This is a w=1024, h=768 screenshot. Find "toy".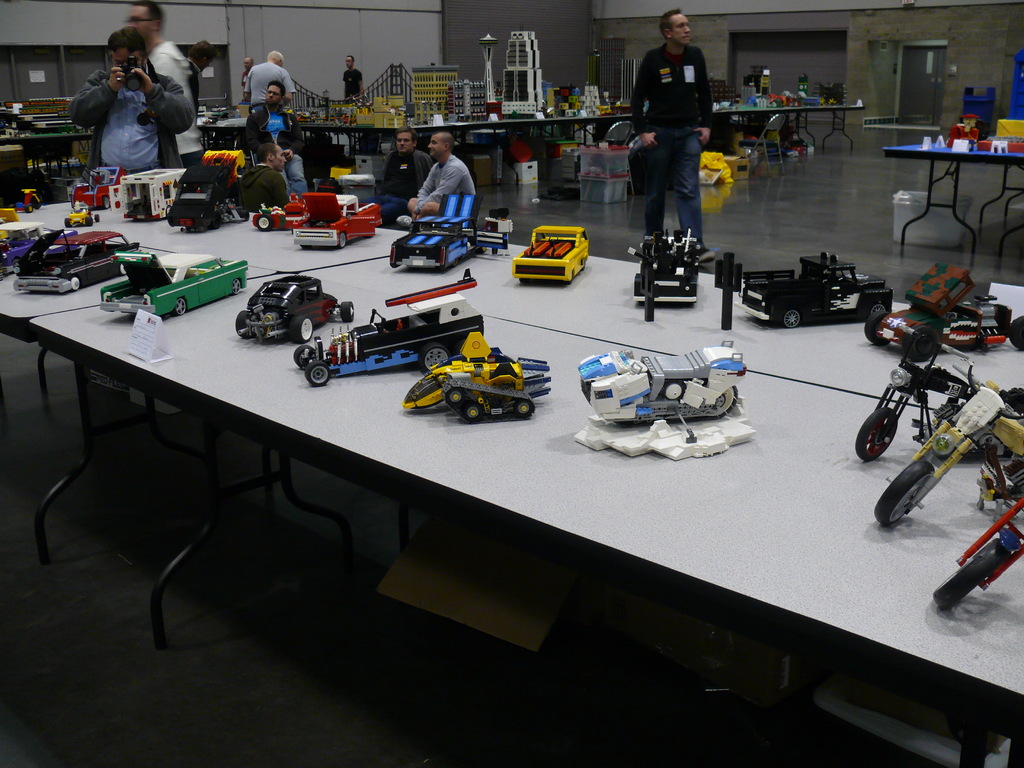
Bounding box: [853,323,1023,462].
